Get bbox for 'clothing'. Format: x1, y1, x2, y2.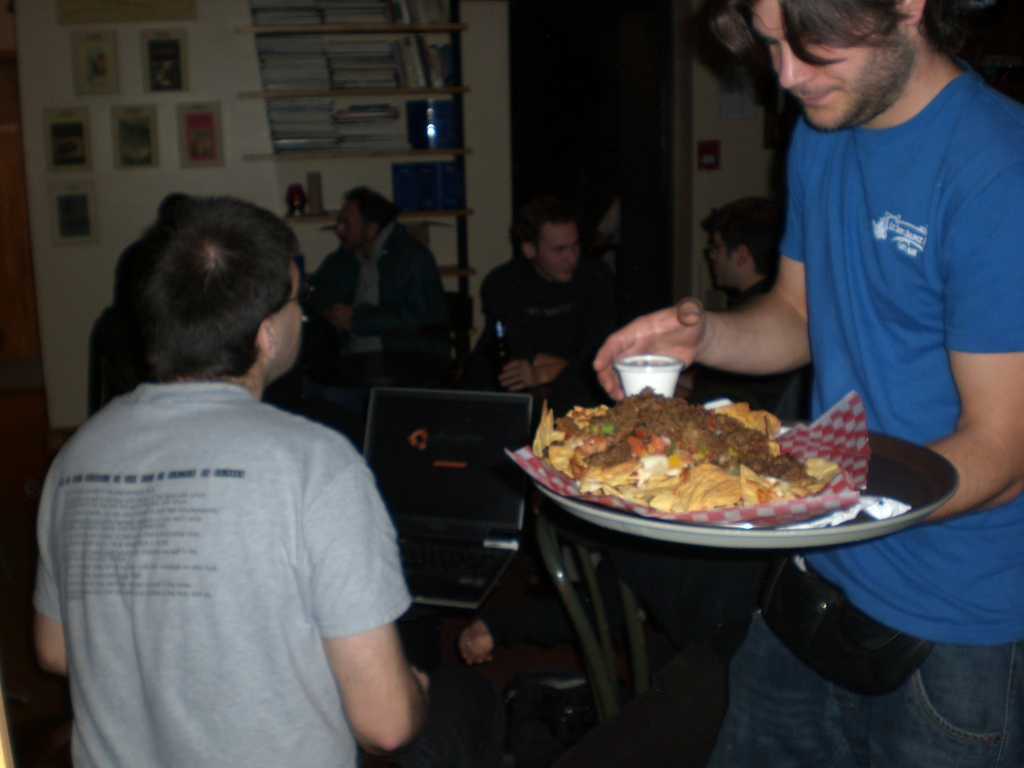
714, 73, 1023, 767.
